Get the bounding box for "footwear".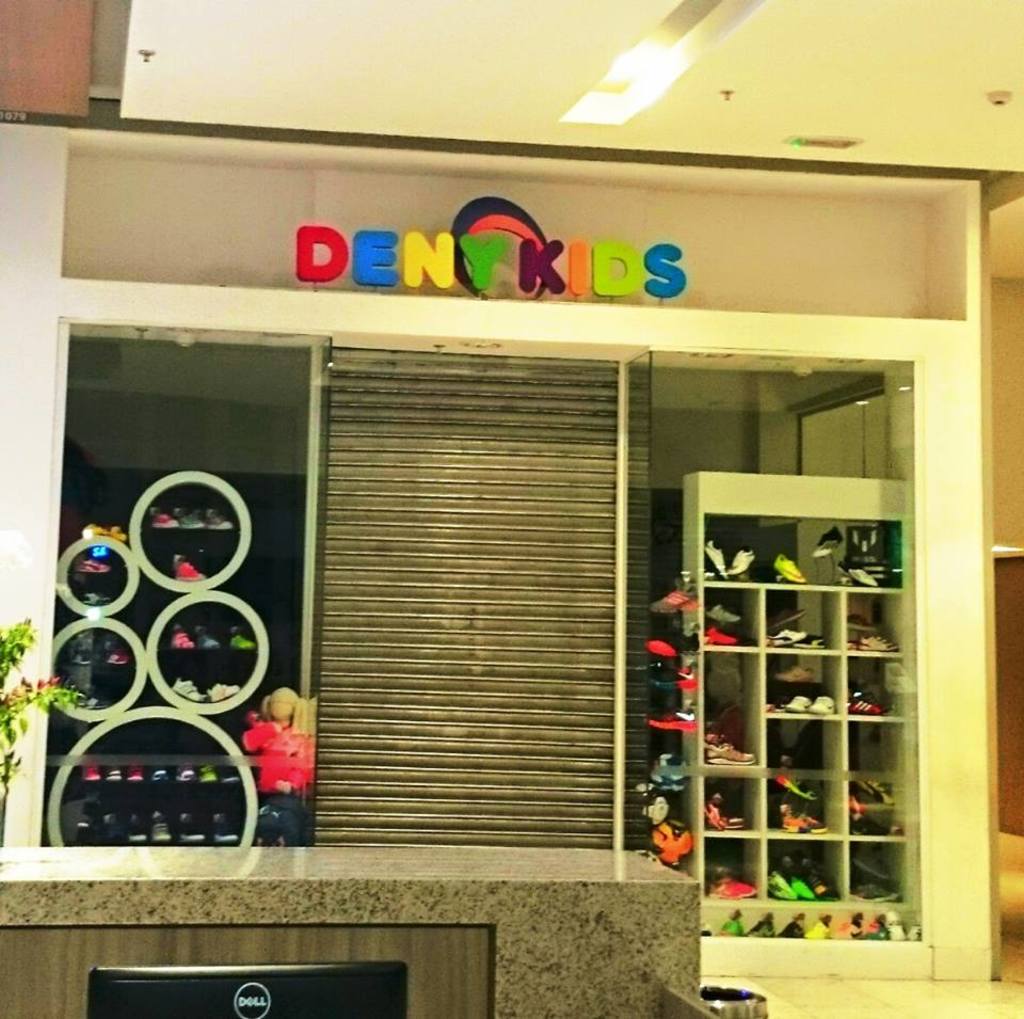
713 810 746 830.
